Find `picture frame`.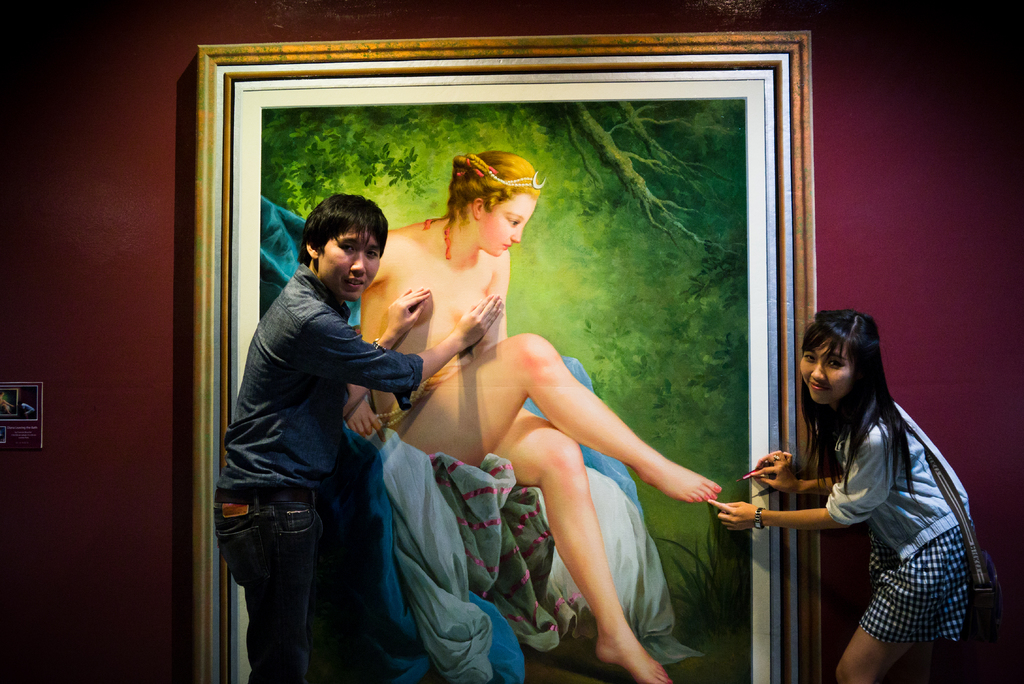
(x1=140, y1=1, x2=890, y2=669).
